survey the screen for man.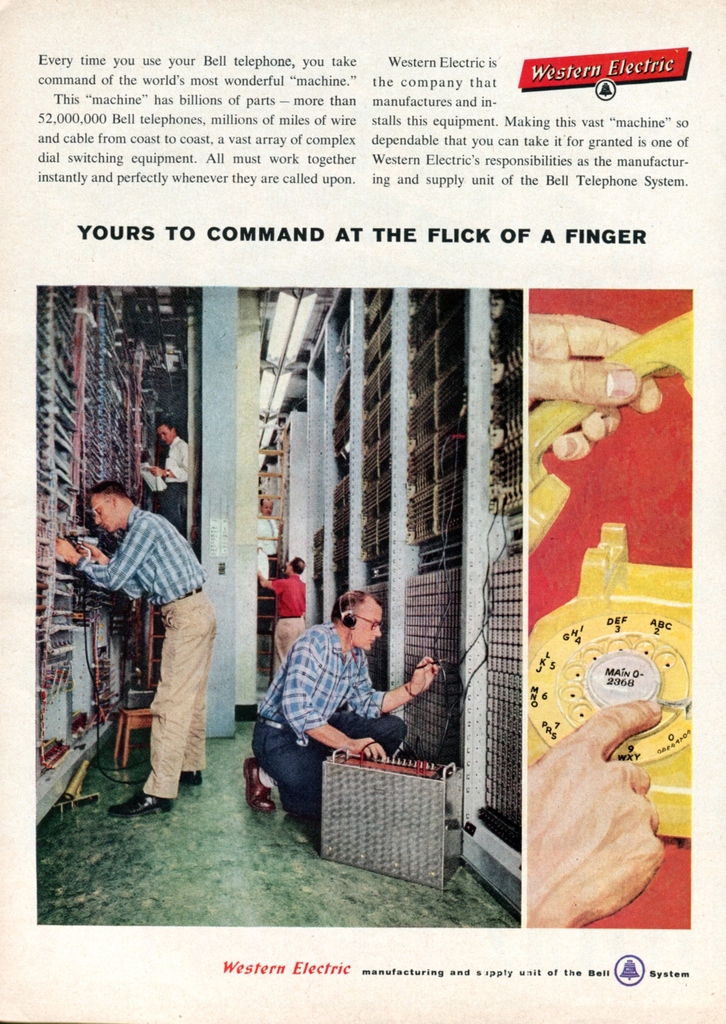
Survey found: (left=260, top=493, right=285, bottom=631).
